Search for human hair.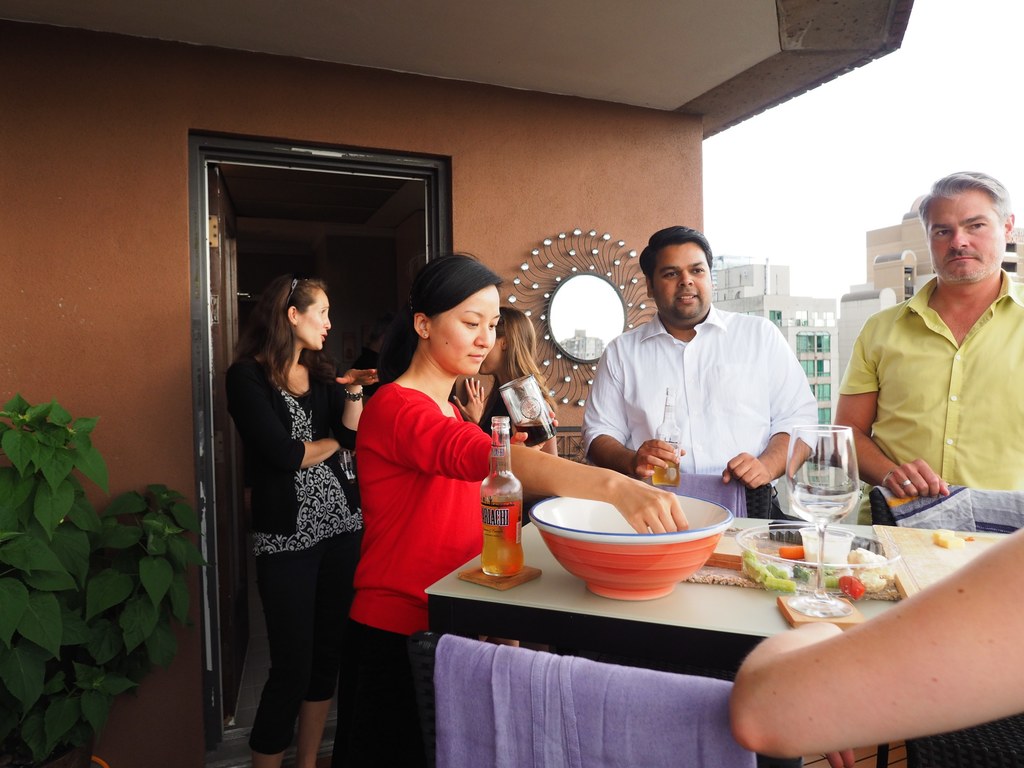
Found at pyautogui.locateOnScreen(372, 243, 500, 371).
